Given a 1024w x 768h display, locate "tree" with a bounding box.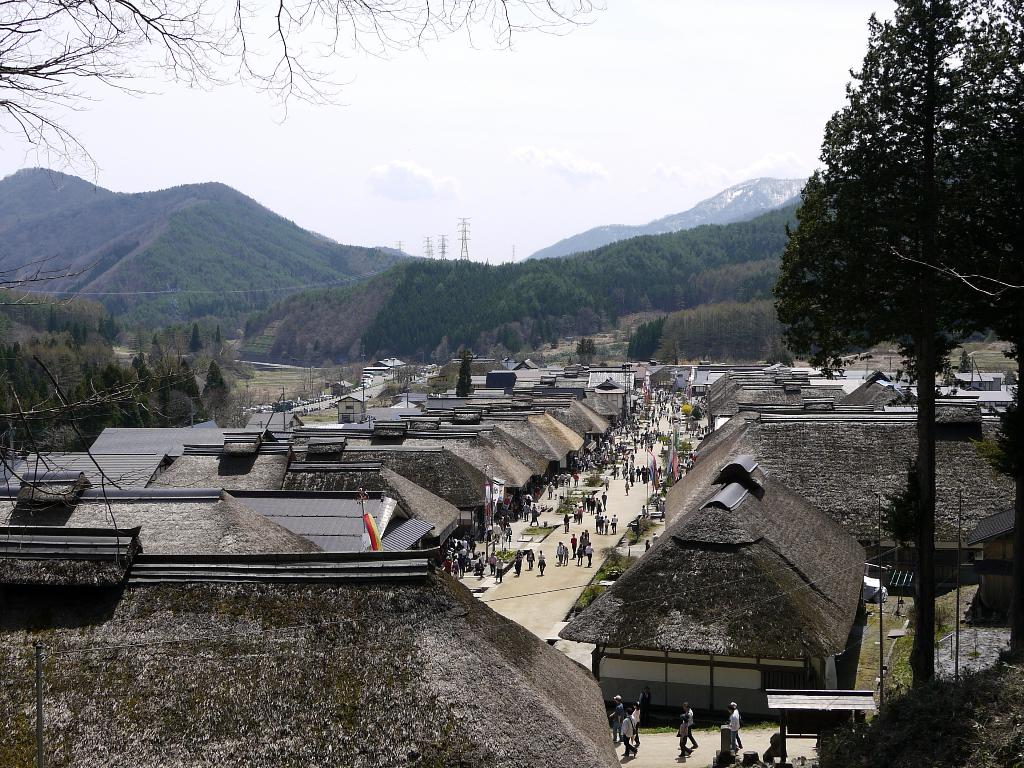
Located: 103 359 125 393.
